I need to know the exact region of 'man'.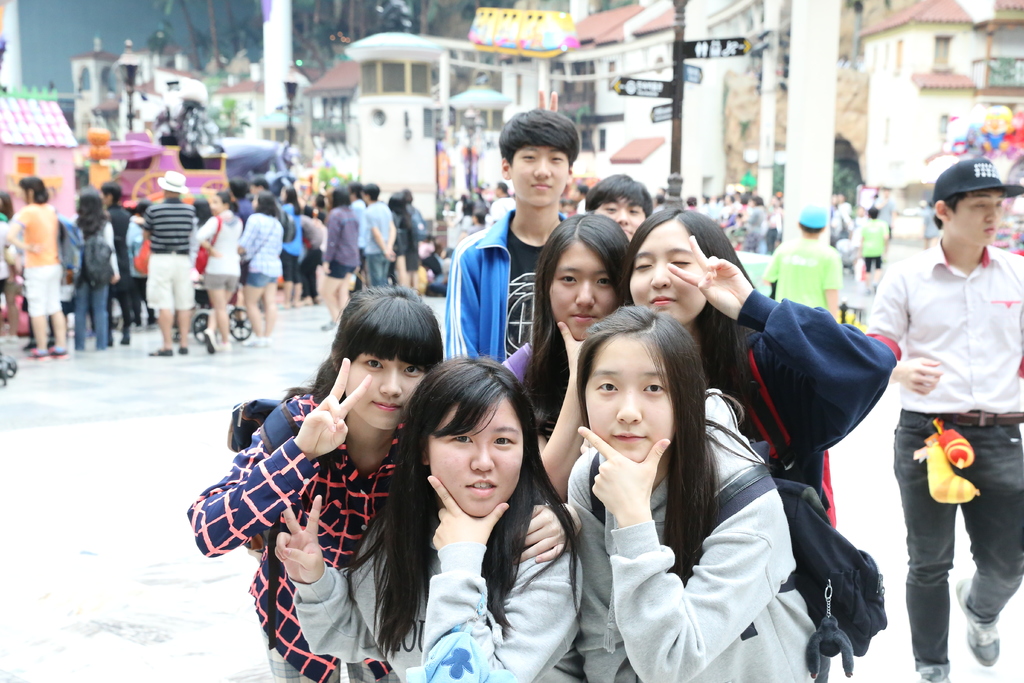
Region: left=761, top=210, right=842, bottom=322.
